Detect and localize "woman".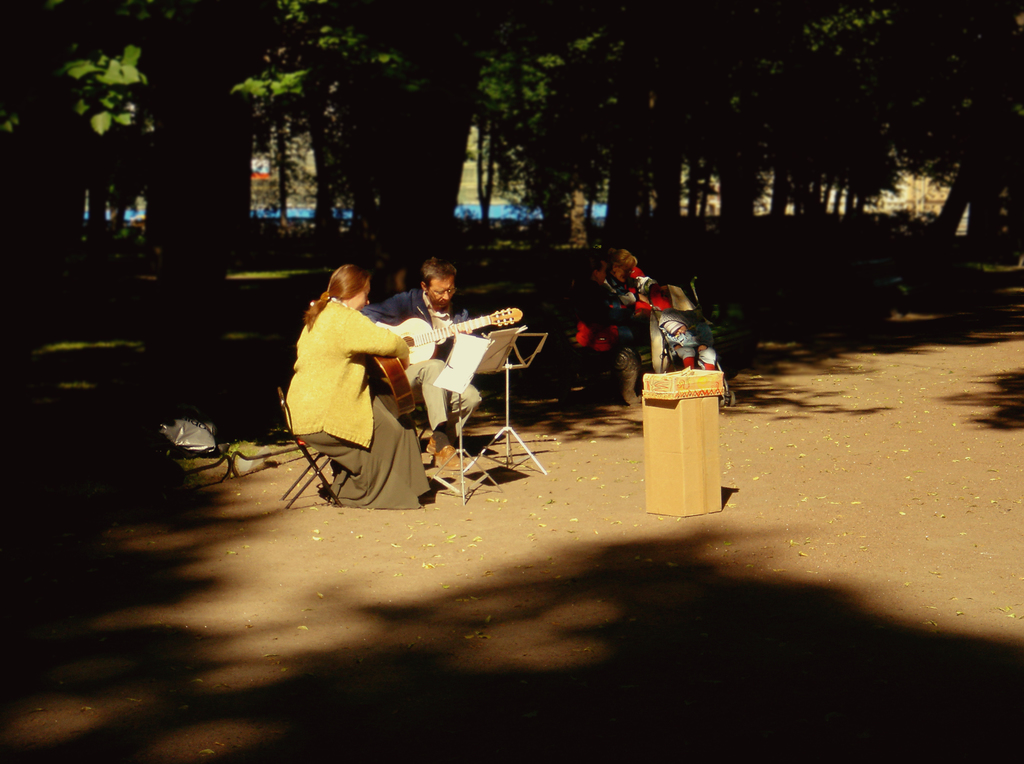
Localized at bbox=[276, 254, 431, 512].
